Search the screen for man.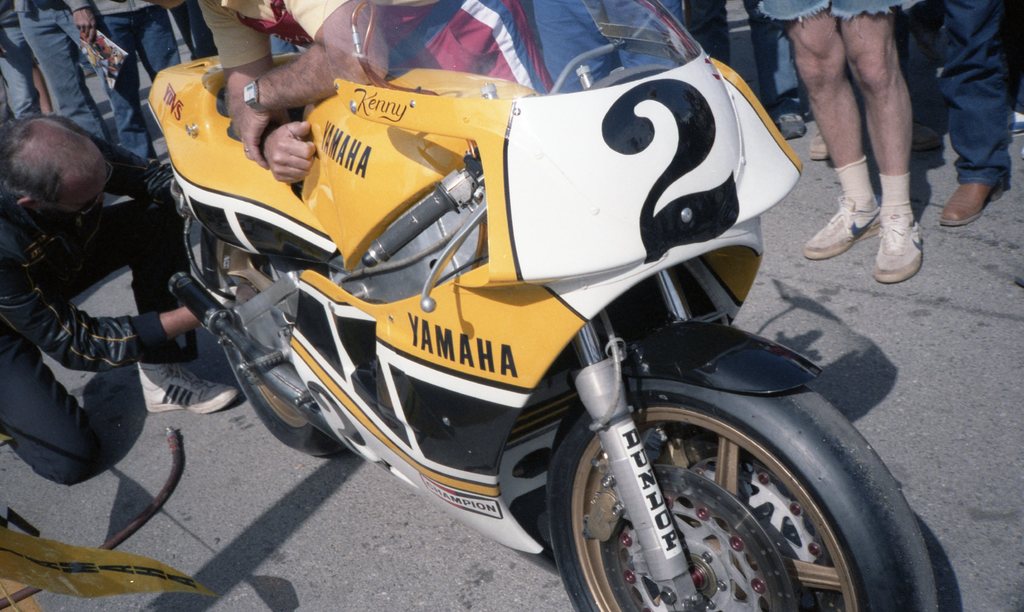
Found at {"x1": 67, "y1": 0, "x2": 187, "y2": 160}.
